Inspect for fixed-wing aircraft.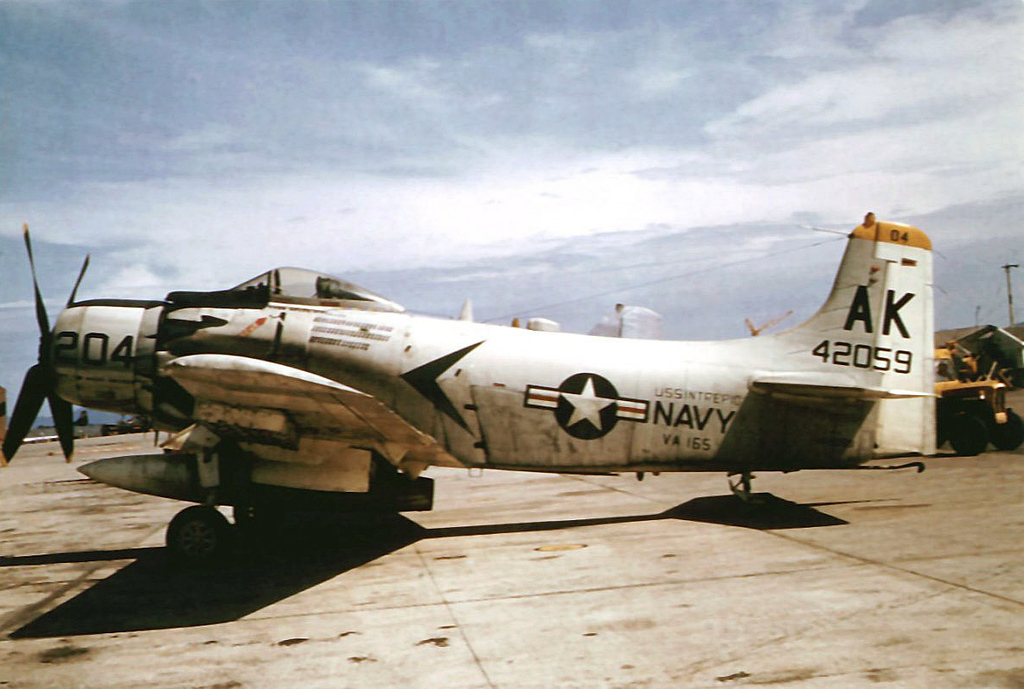
Inspection: {"left": 0, "top": 210, "right": 945, "bottom": 567}.
